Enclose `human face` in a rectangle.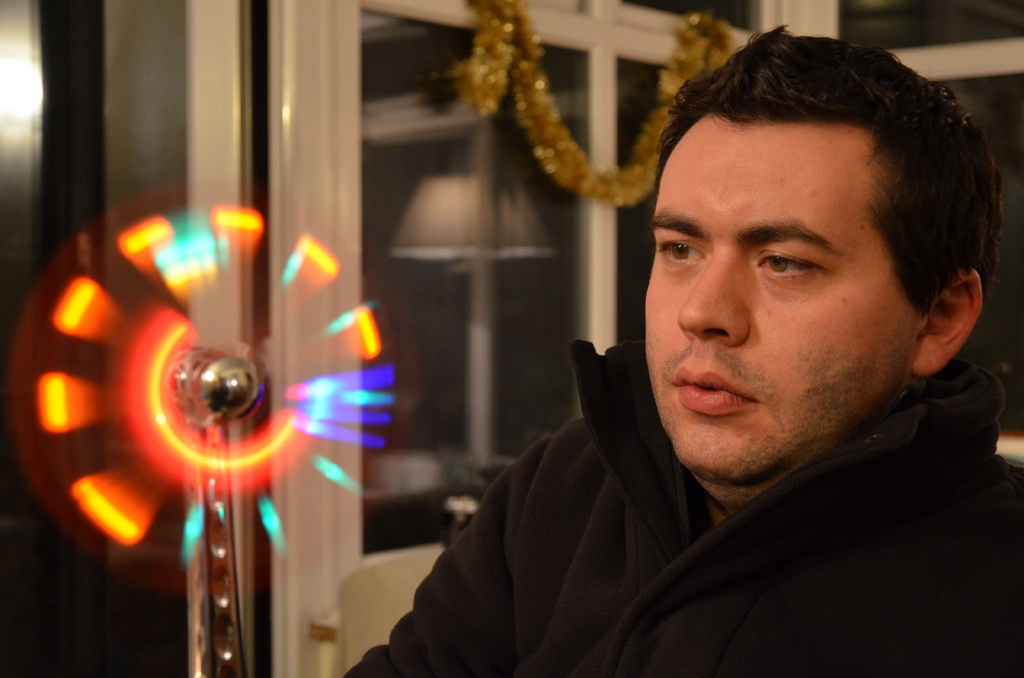
select_region(646, 118, 915, 483).
